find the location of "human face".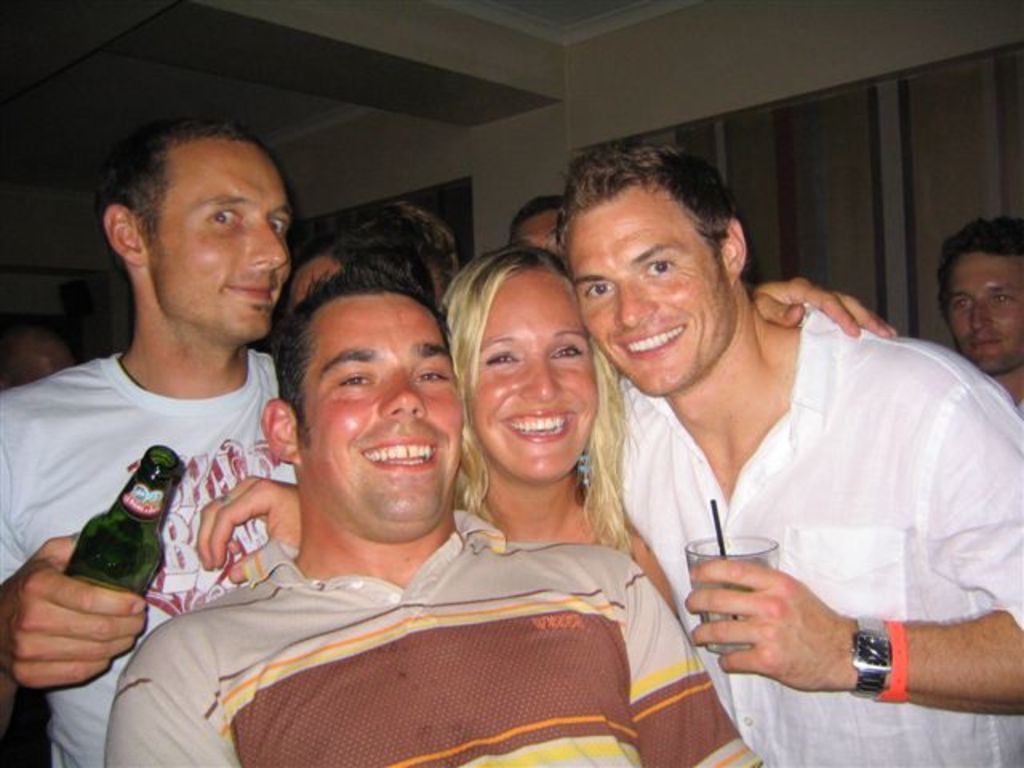
Location: detection(475, 267, 598, 482).
